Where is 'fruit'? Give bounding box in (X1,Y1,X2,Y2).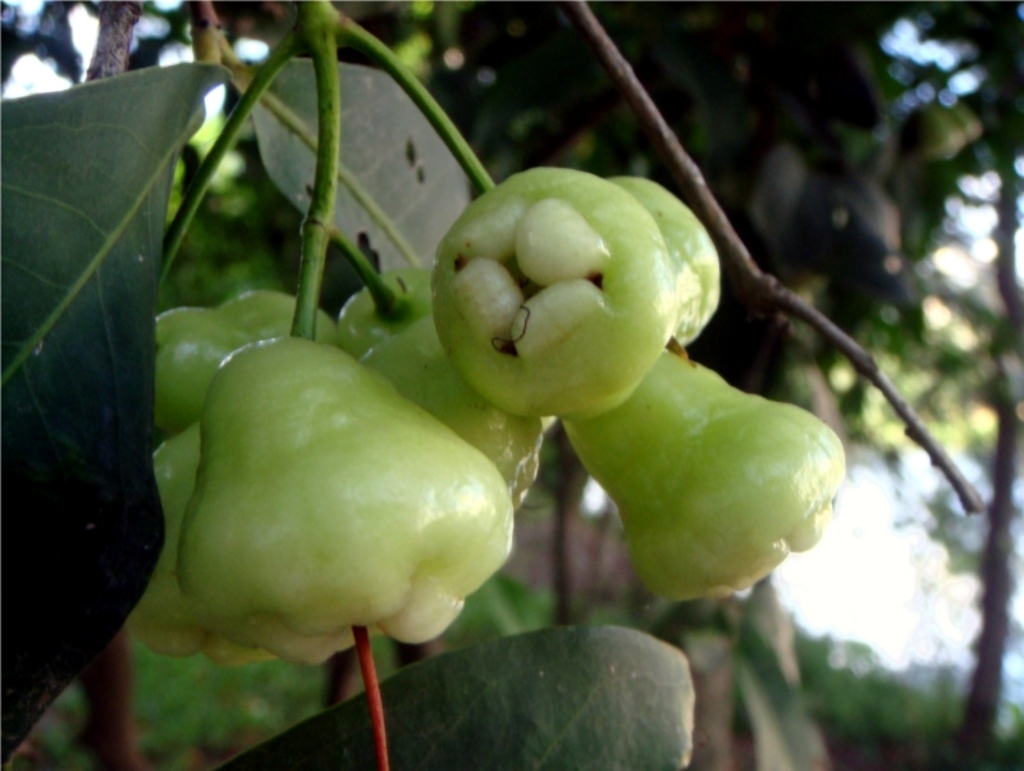
(129,416,326,665).
